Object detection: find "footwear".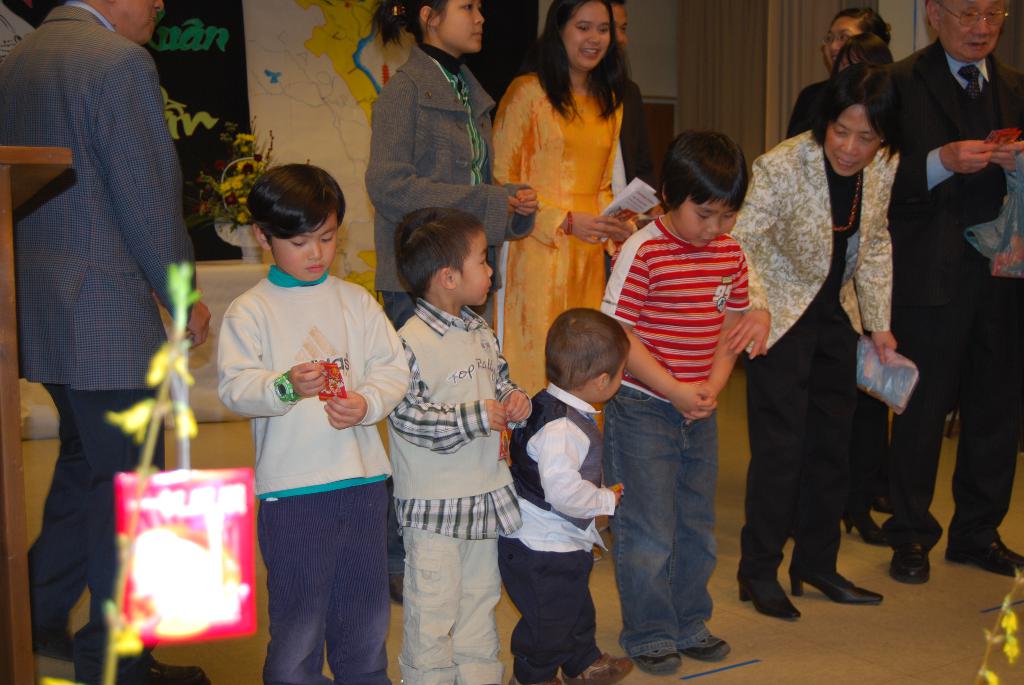
select_region(678, 631, 733, 665).
